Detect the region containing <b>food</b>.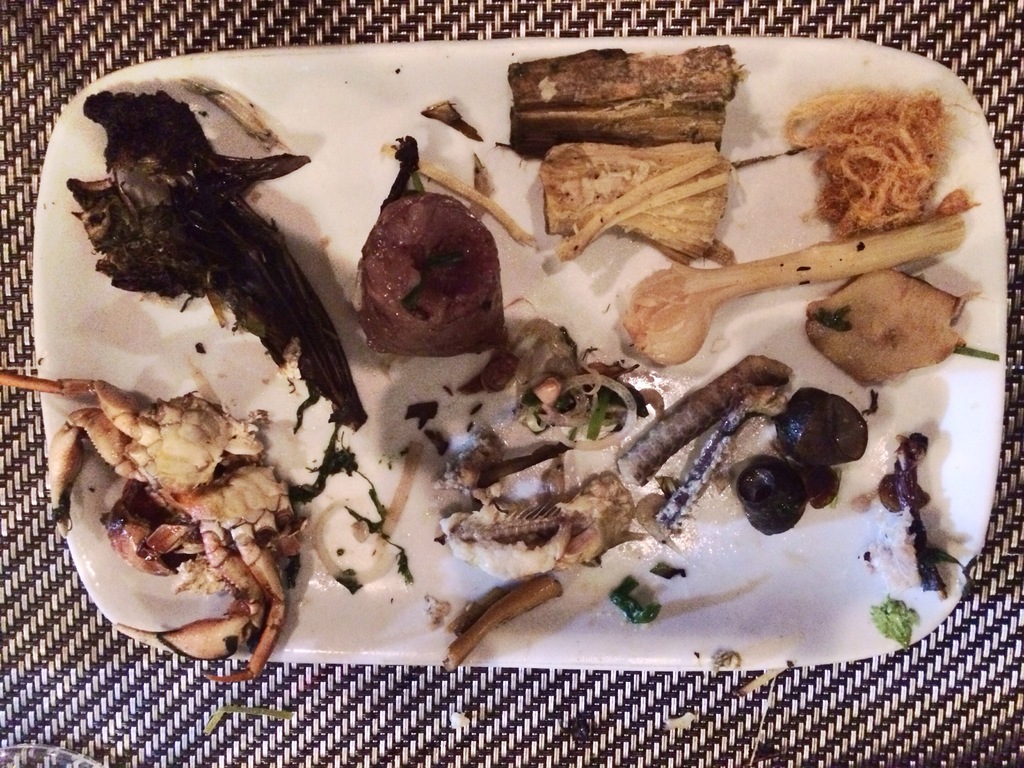
locate(736, 384, 867, 538).
